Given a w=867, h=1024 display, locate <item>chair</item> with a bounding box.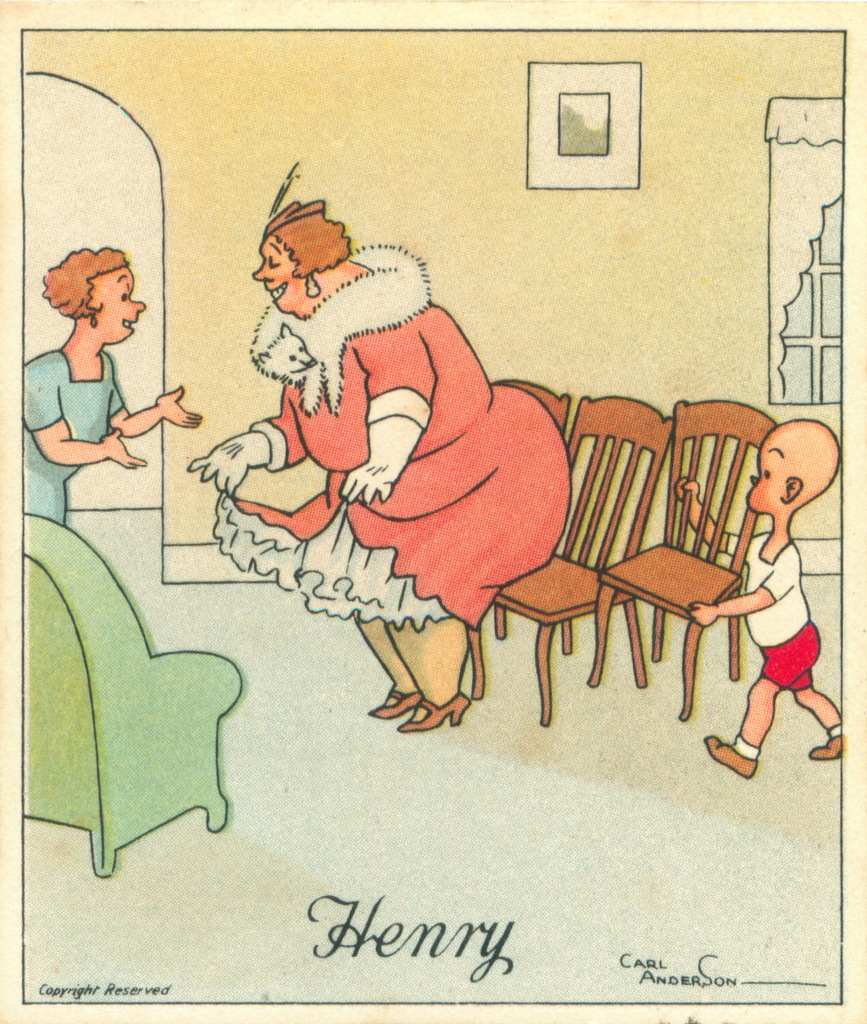
Located: (468, 398, 677, 722).
